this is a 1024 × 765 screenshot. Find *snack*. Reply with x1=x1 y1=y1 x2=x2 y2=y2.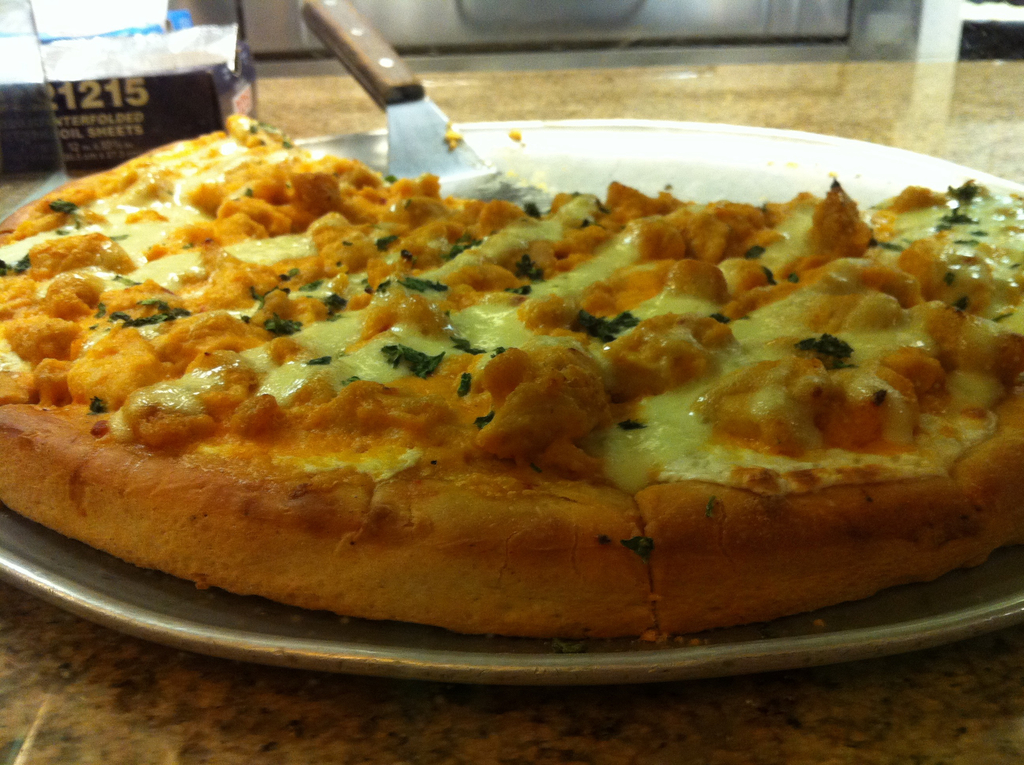
x1=20 y1=145 x2=1023 y2=684.
